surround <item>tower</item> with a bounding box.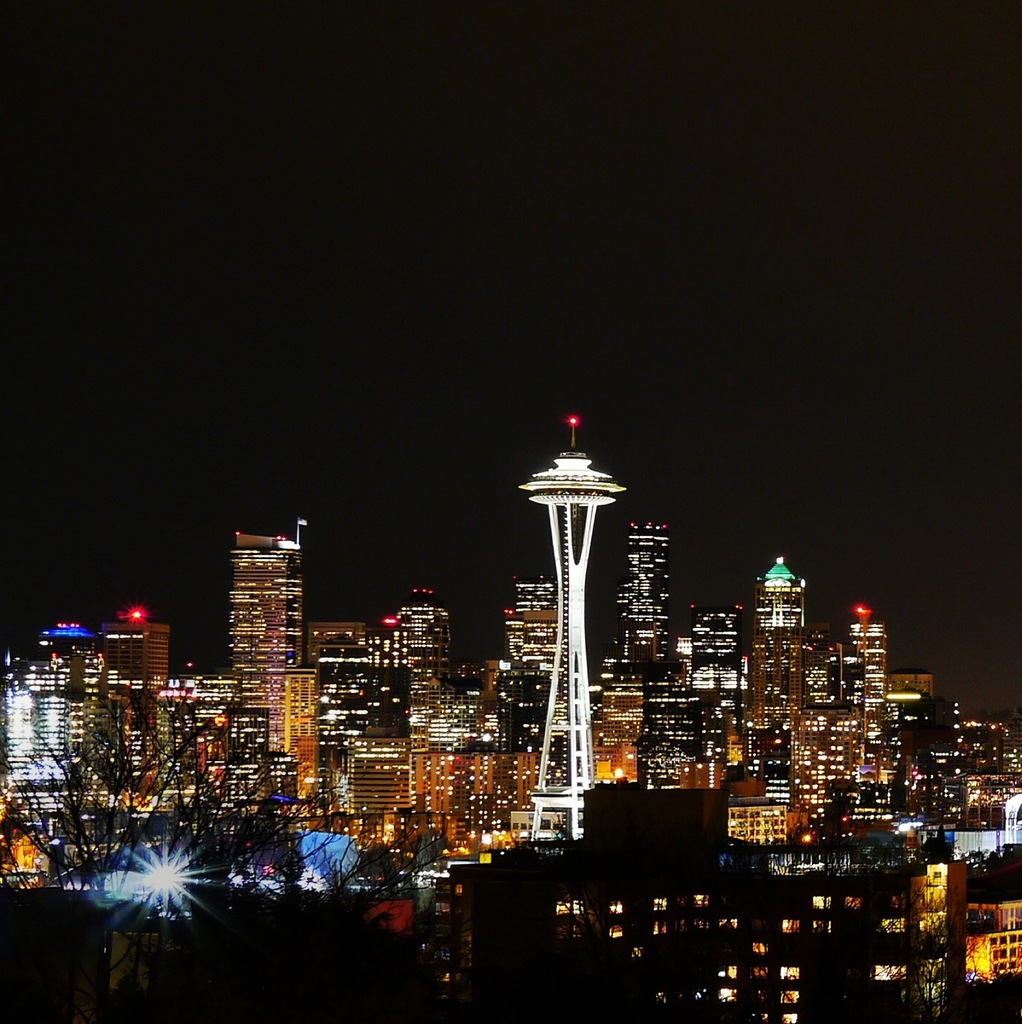
x1=211 y1=510 x2=302 y2=684.
